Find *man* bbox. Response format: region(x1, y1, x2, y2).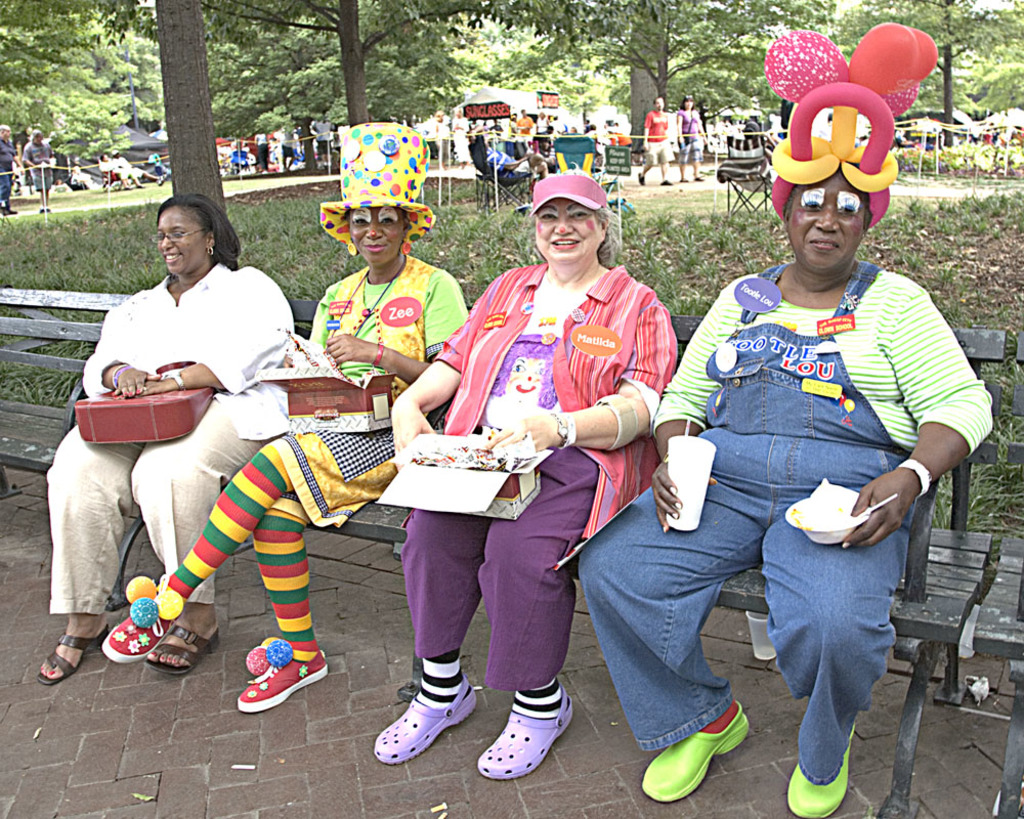
region(454, 106, 475, 159).
